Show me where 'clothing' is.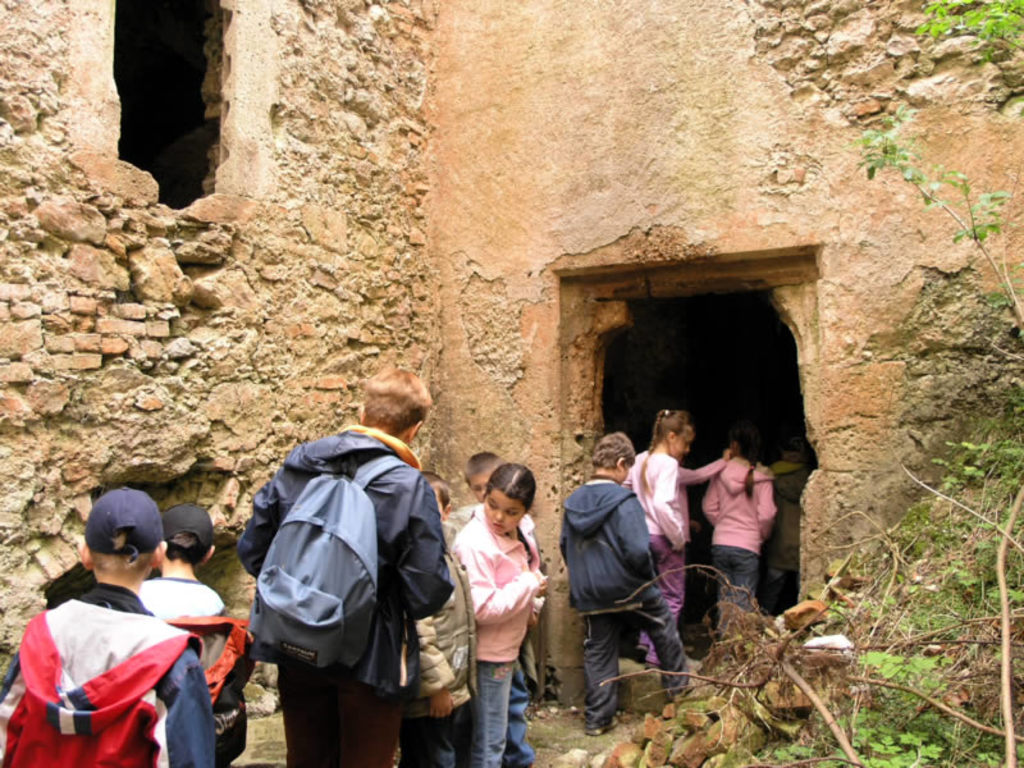
'clothing' is at select_region(402, 545, 477, 767).
